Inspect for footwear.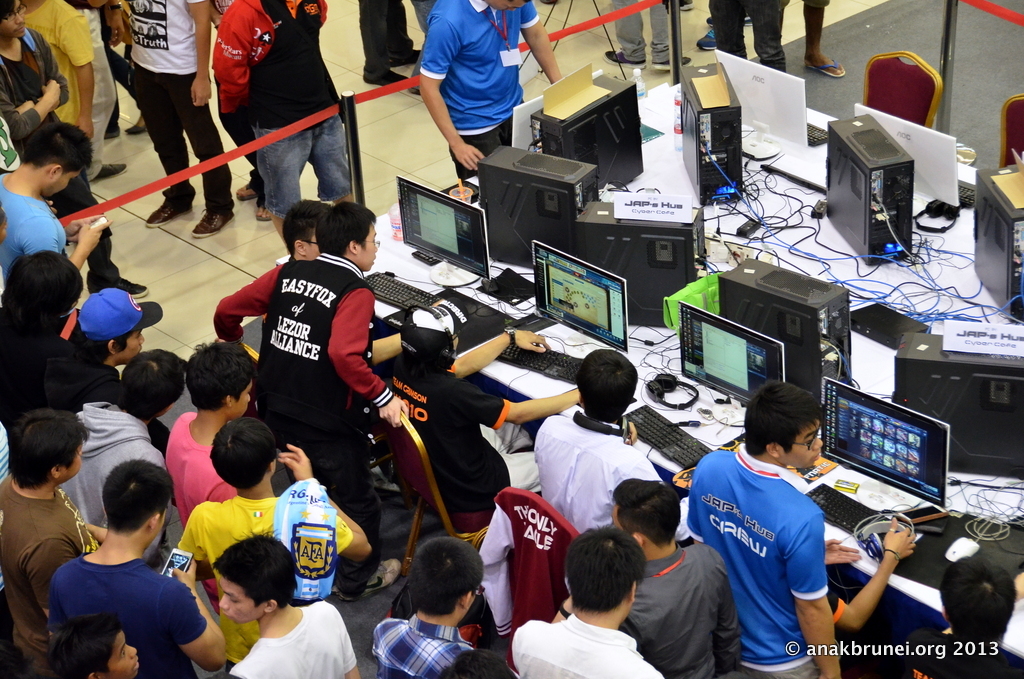
Inspection: {"x1": 677, "y1": 0, "x2": 696, "y2": 12}.
